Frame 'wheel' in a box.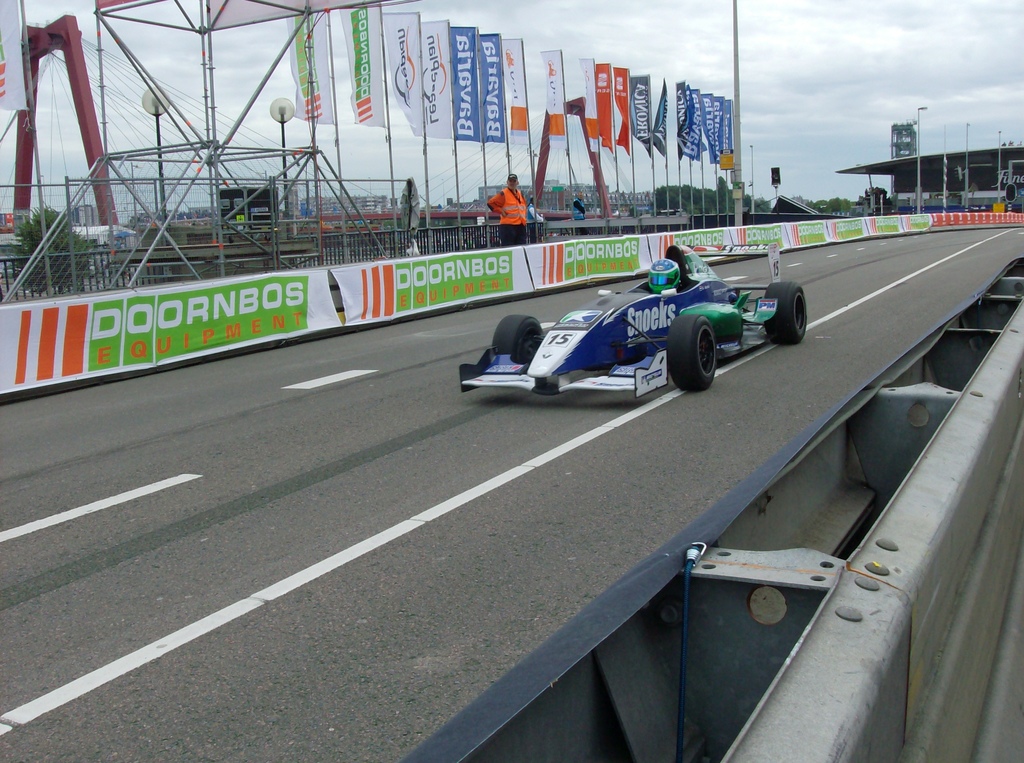
[left=492, top=312, right=542, bottom=371].
